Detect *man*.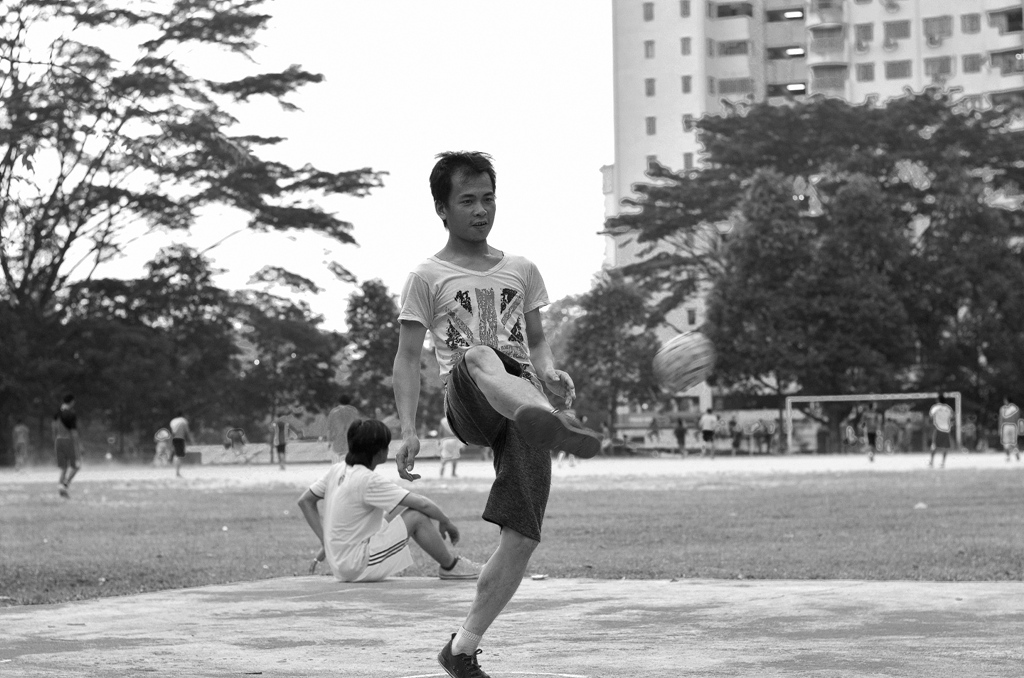
Detected at box(166, 409, 191, 476).
